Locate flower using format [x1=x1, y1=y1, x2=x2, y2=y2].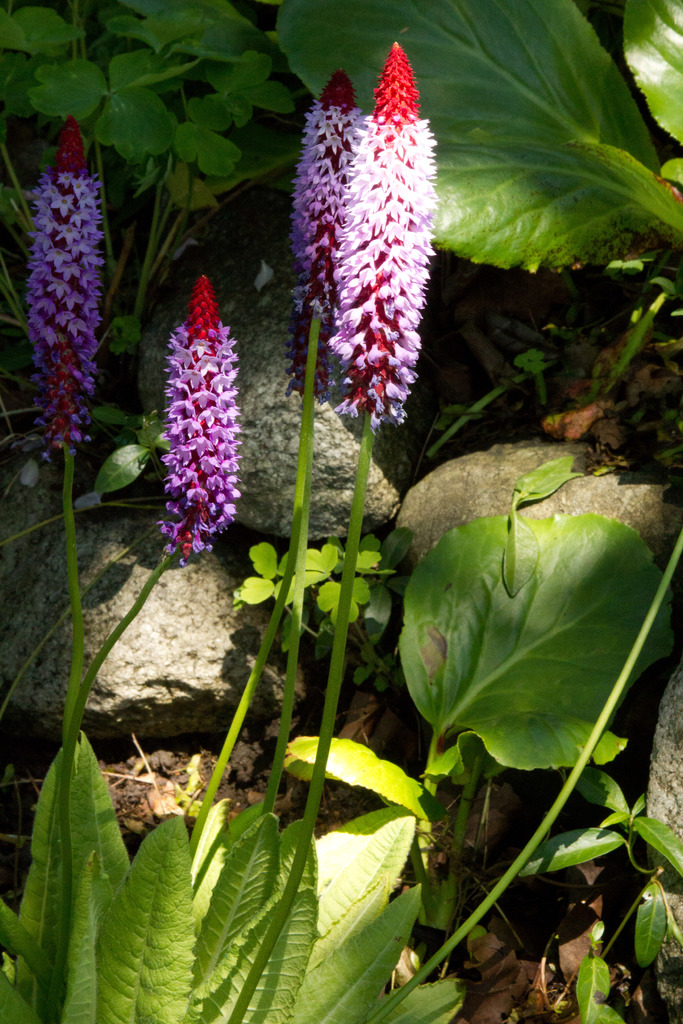
[x1=327, y1=38, x2=437, y2=433].
